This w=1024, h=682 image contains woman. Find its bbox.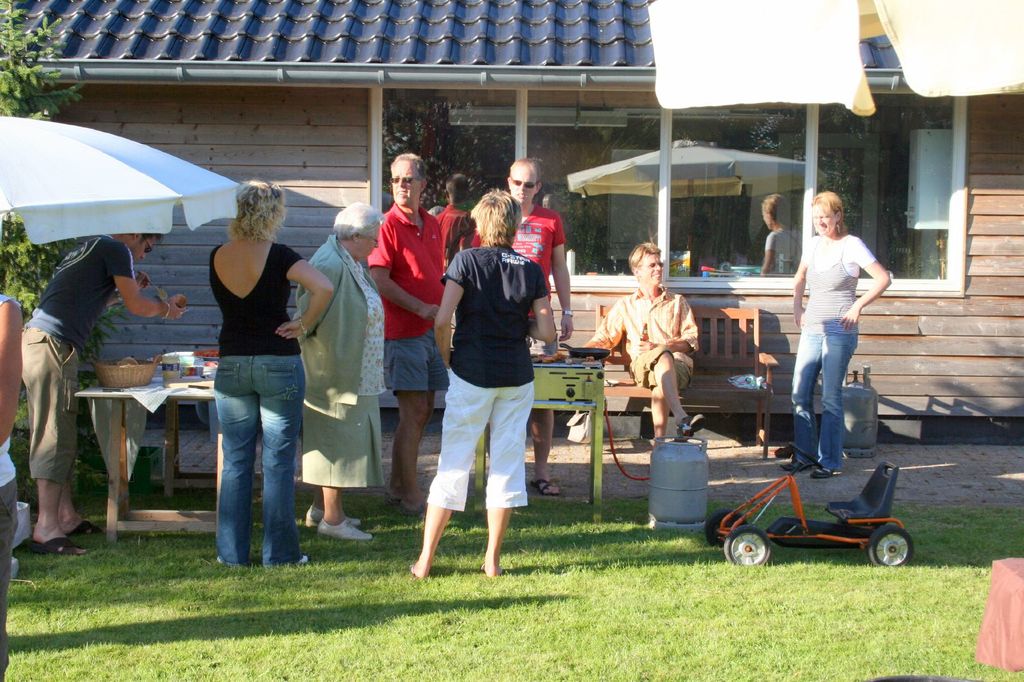
{"x1": 292, "y1": 198, "x2": 388, "y2": 545}.
